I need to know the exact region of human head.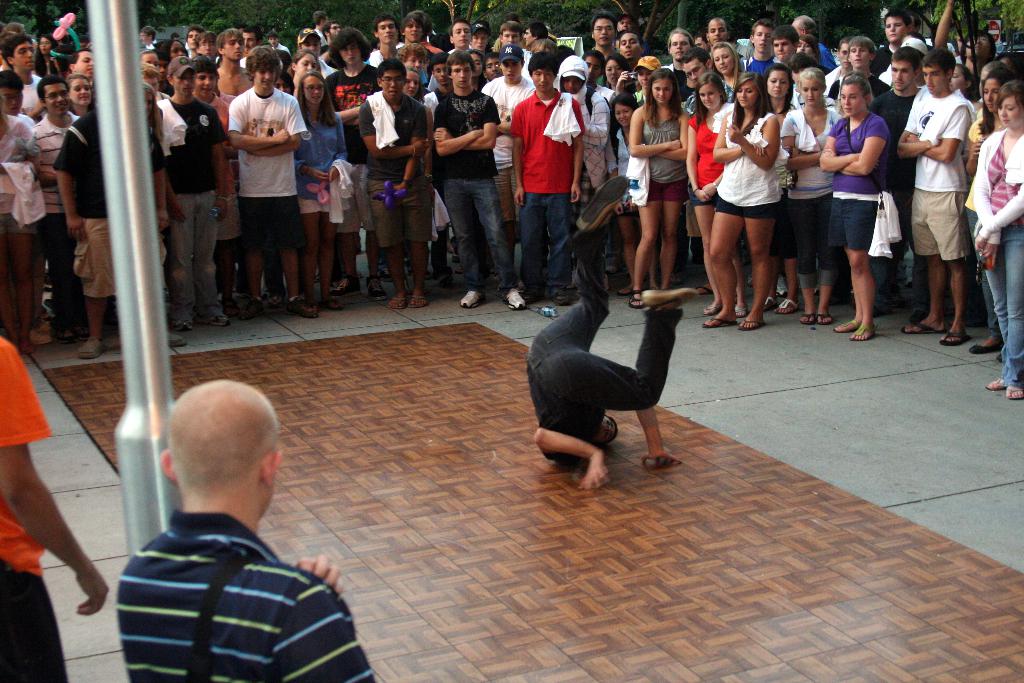
Region: [64, 73, 89, 108].
